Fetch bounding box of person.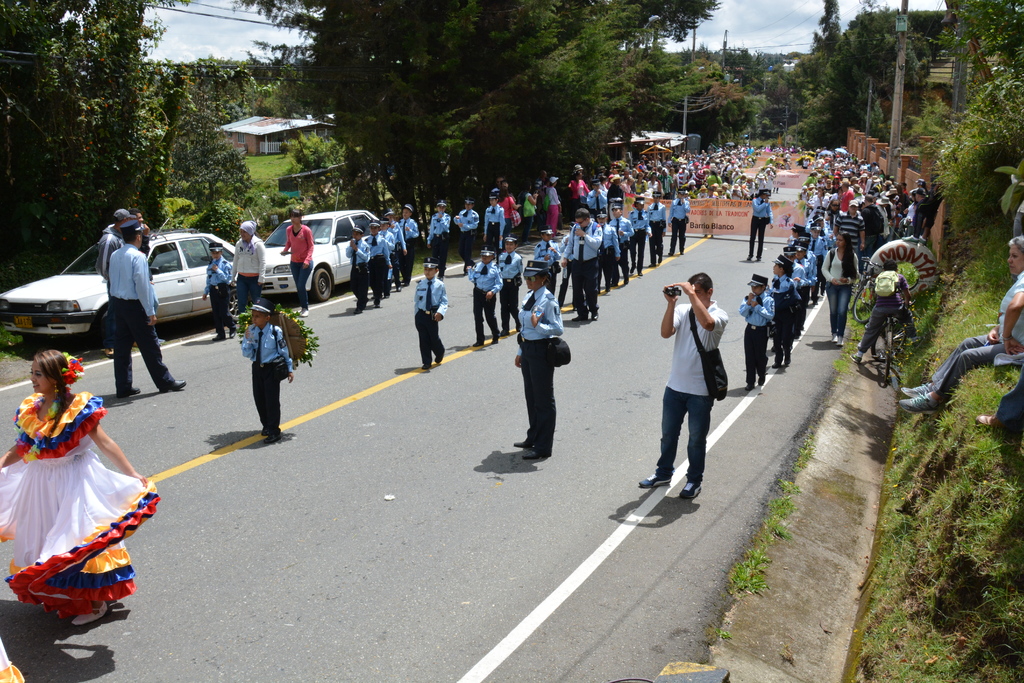
Bbox: 345/231/378/315.
